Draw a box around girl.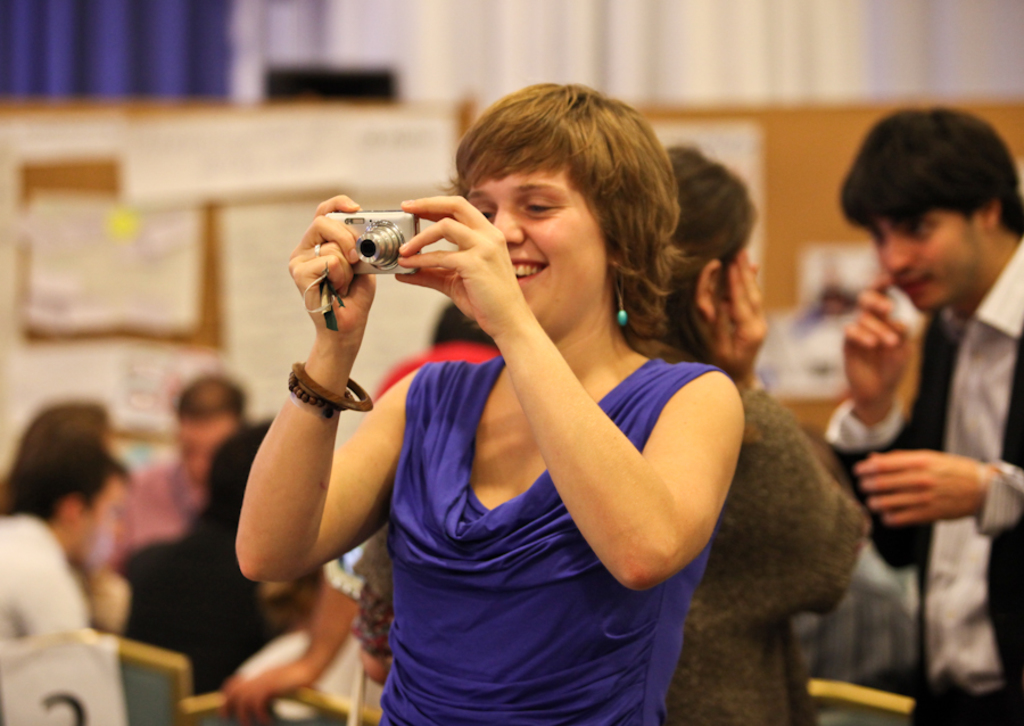
(231, 76, 754, 725).
